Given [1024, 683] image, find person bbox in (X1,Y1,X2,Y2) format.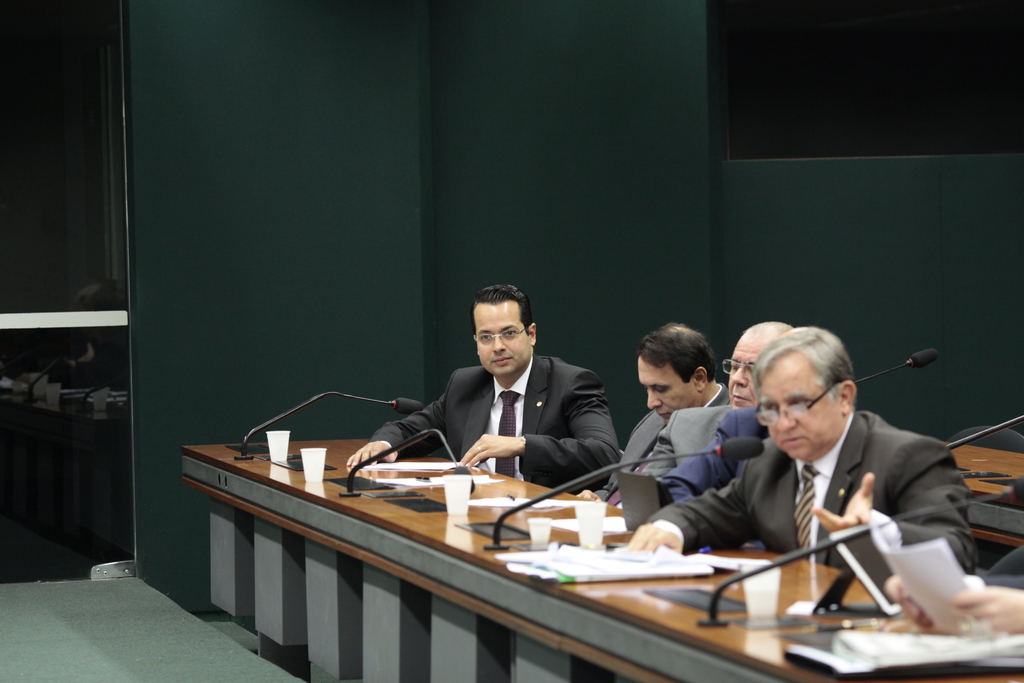
(622,315,981,595).
